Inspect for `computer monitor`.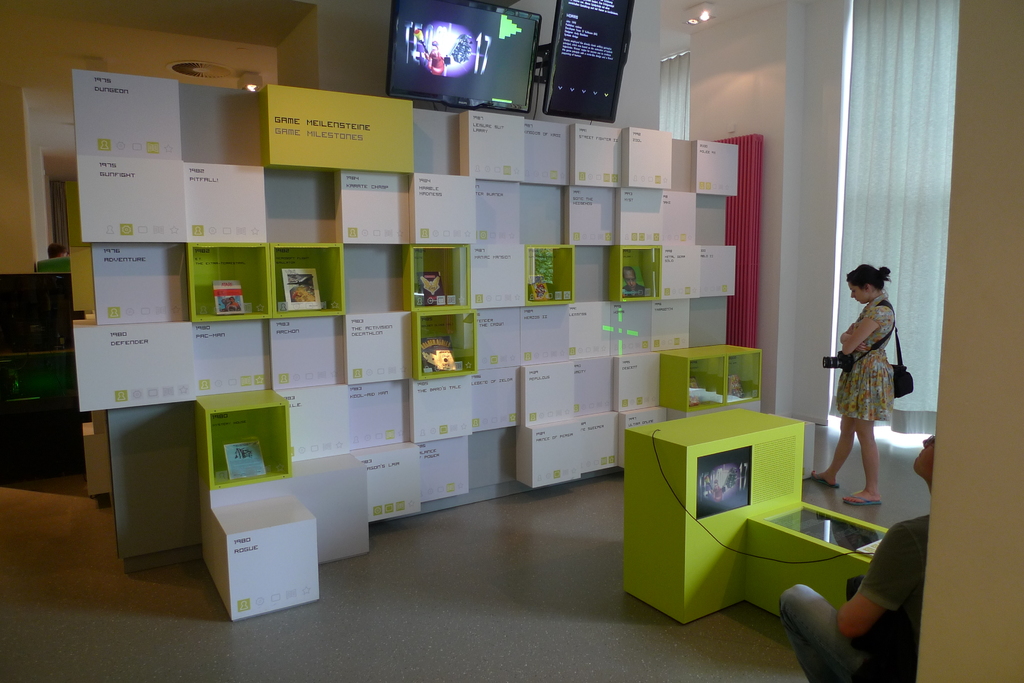
Inspection: bbox=(387, 0, 539, 120).
